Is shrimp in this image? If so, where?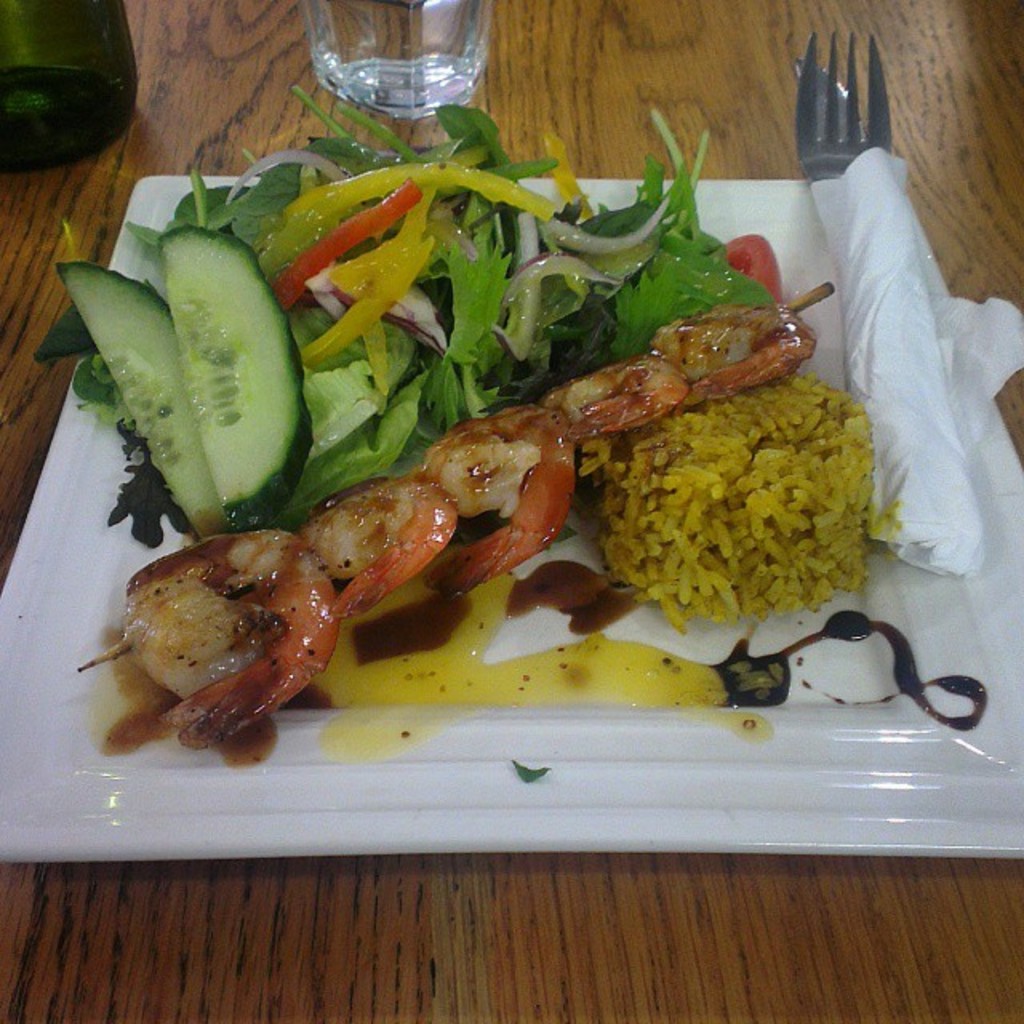
Yes, at 549, 354, 685, 432.
